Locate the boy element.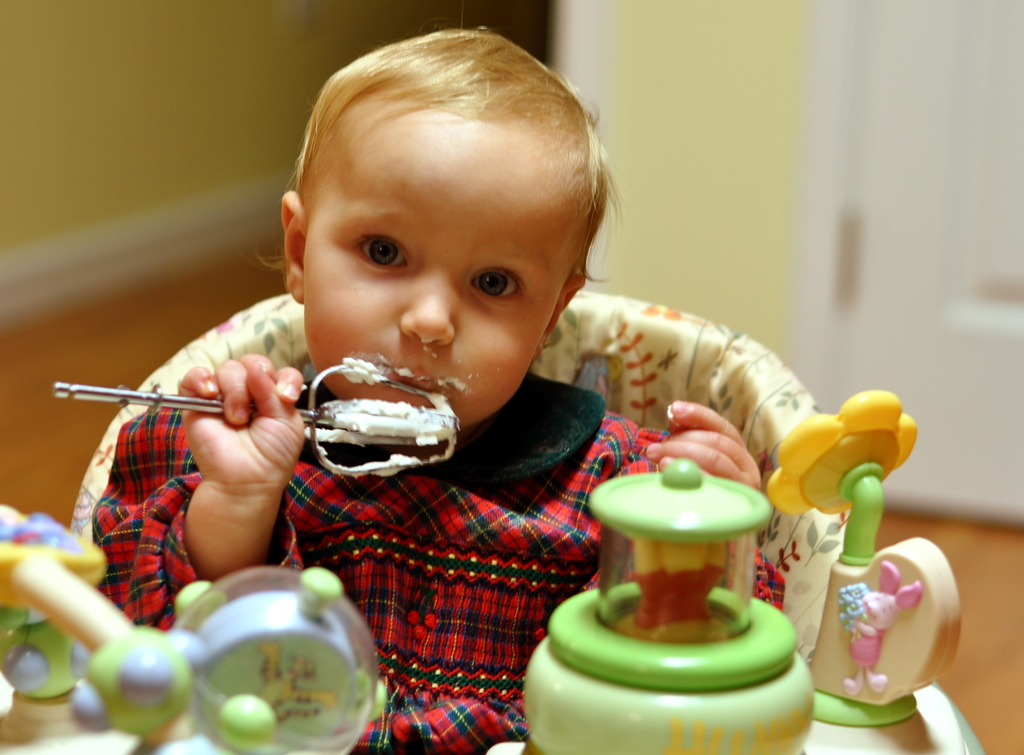
Element bbox: (left=67, top=79, right=801, bottom=700).
